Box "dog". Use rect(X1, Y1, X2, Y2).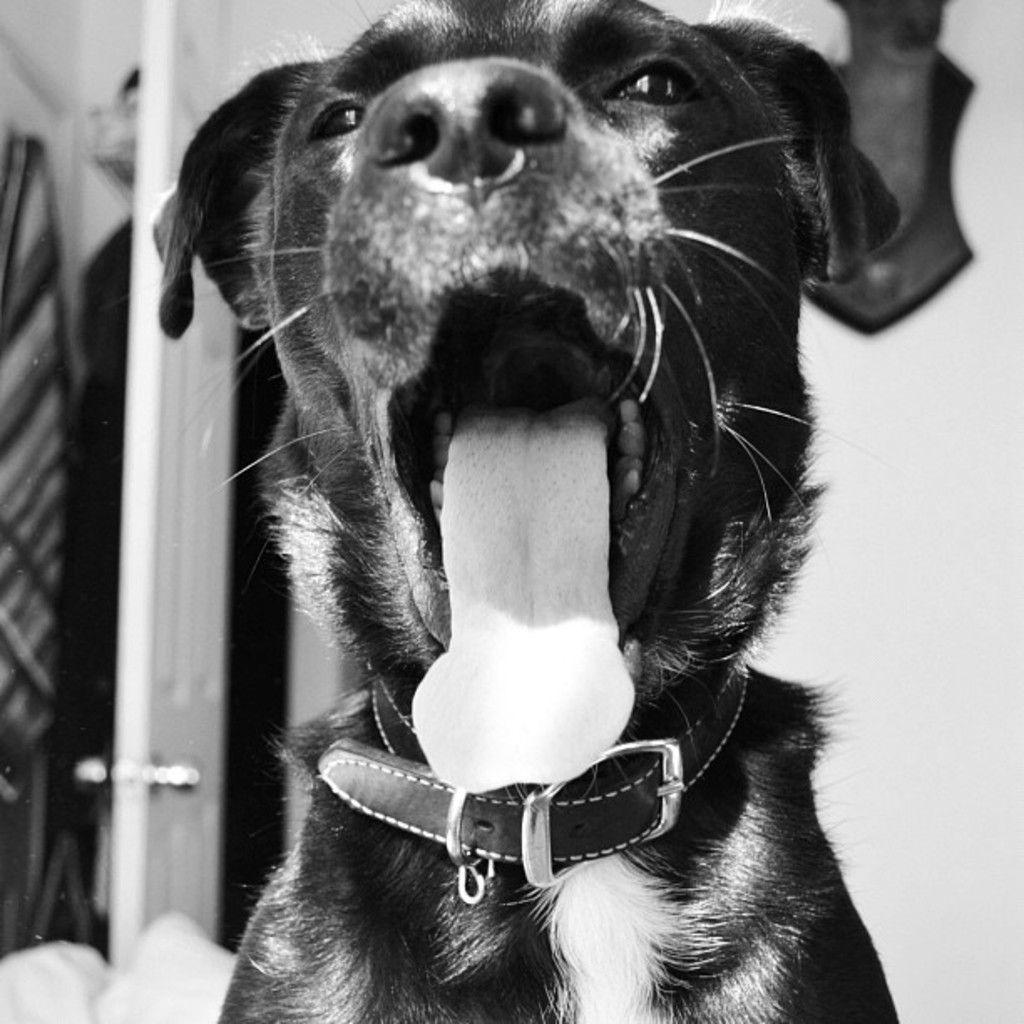
rect(159, 0, 907, 1022).
